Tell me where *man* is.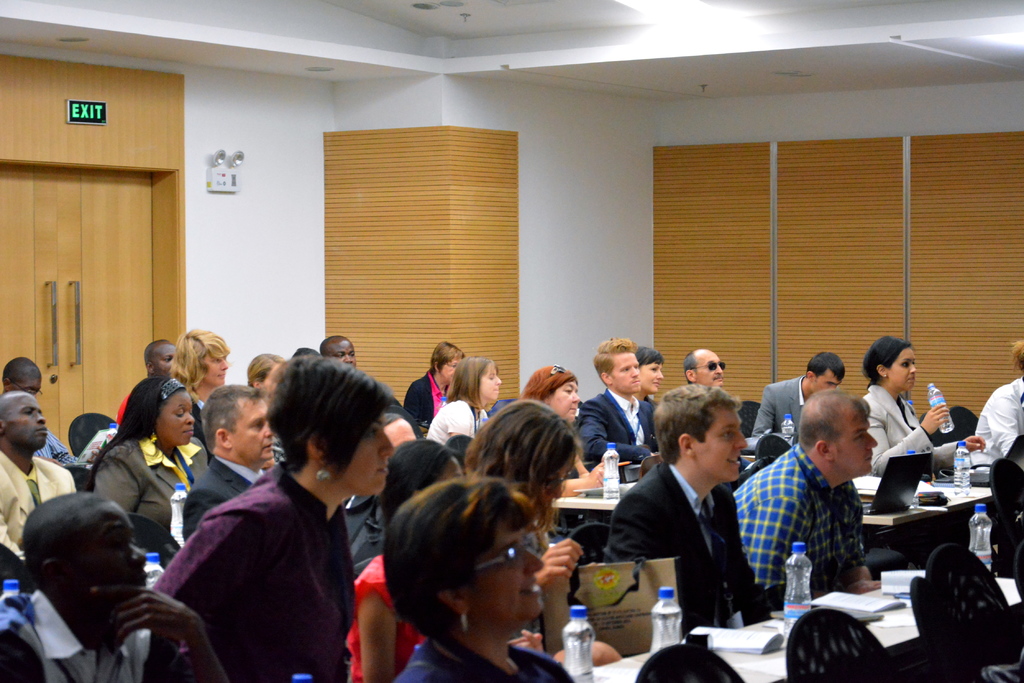
*man* is at Rect(724, 388, 876, 601).
